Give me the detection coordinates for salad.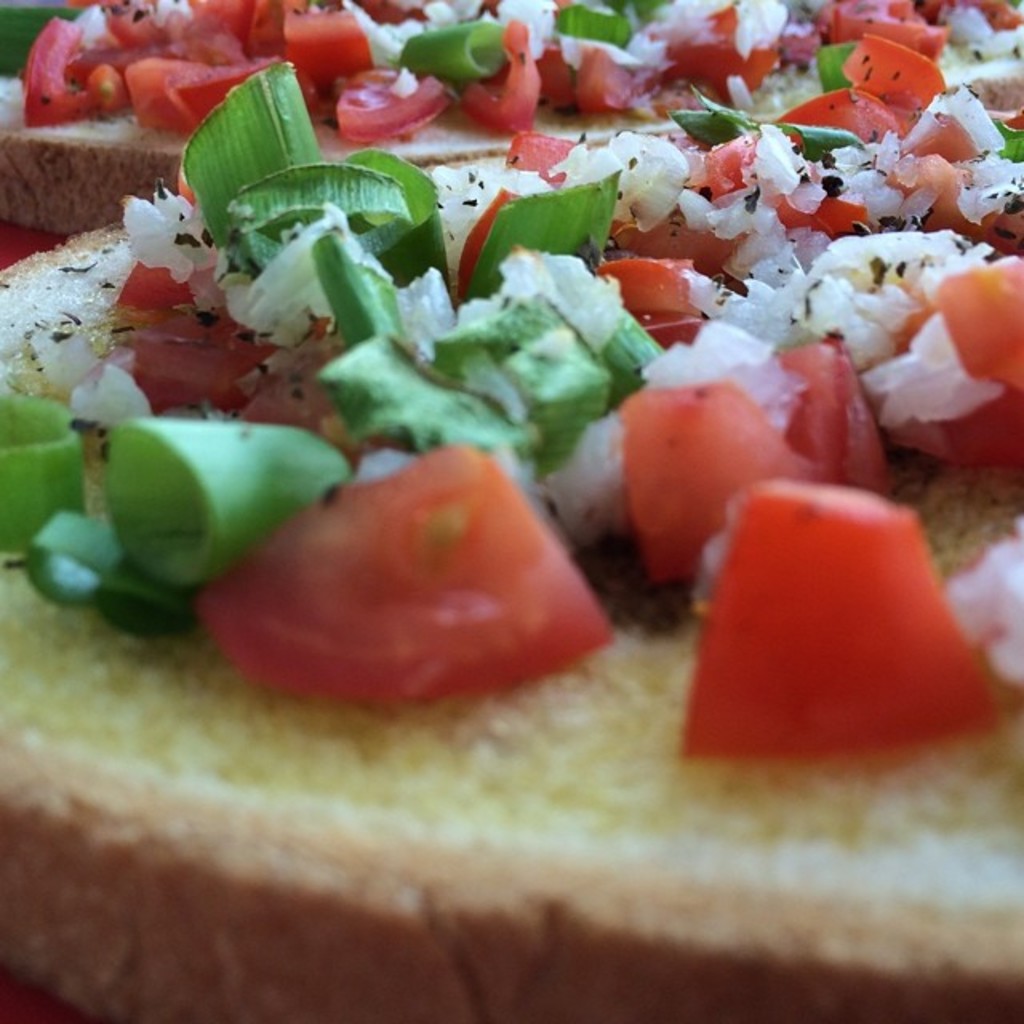
{"left": 0, "top": 0, "right": 1023, "bottom": 896}.
